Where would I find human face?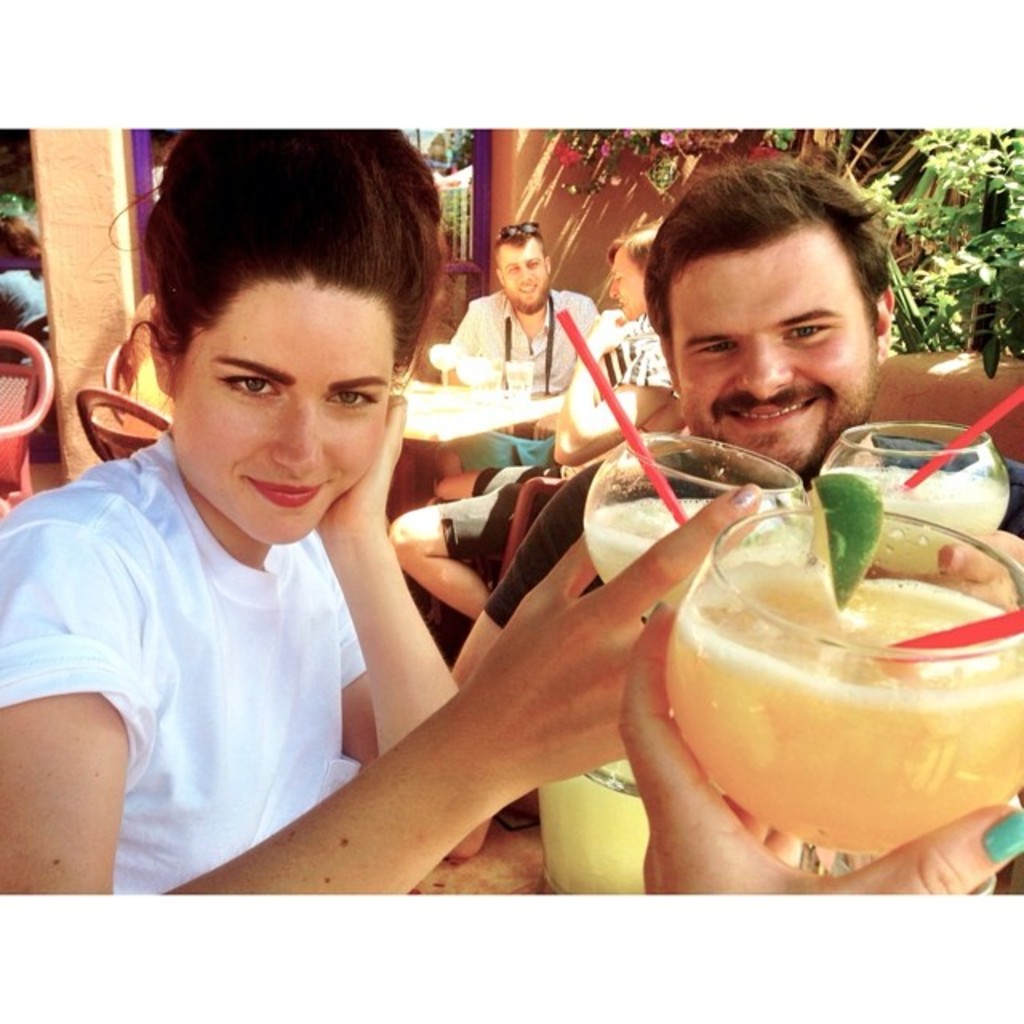
At <box>501,227,555,317</box>.
